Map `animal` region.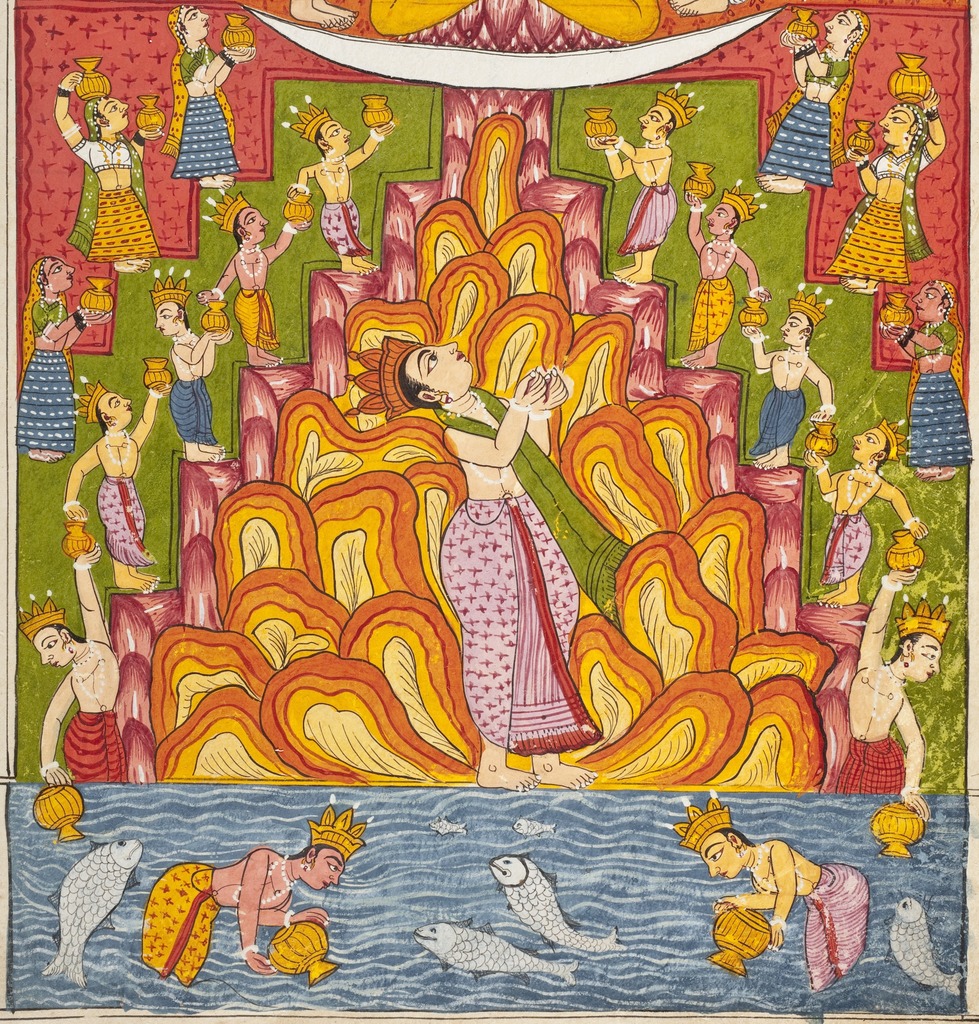
Mapped to <box>486,855,621,953</box>.
